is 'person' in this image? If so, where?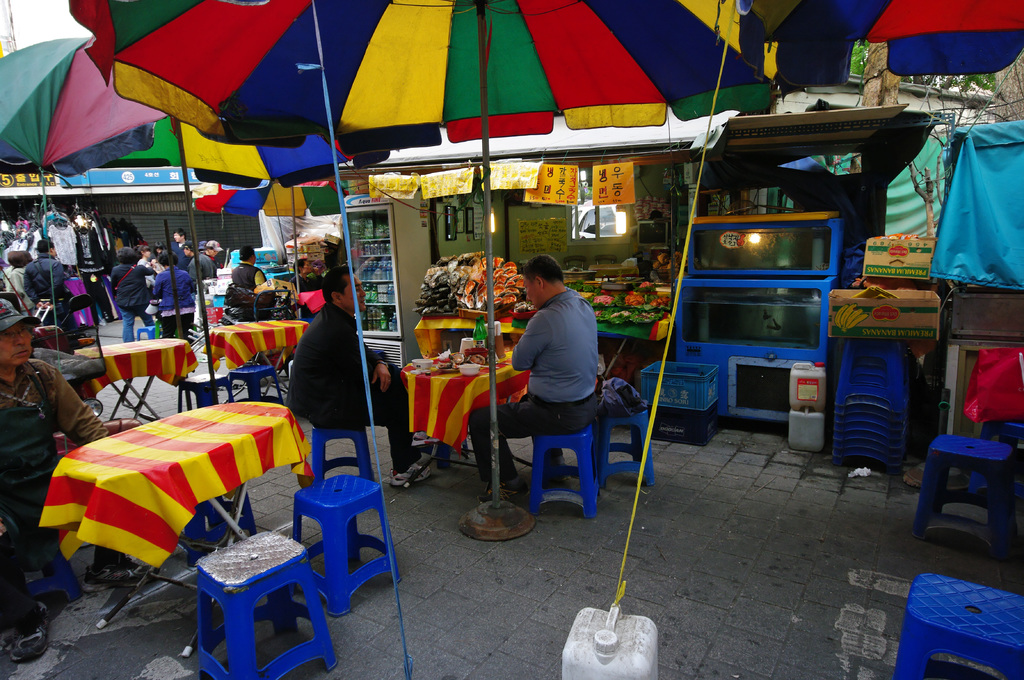
Yes, at detection(23, 238, 77, 331).
